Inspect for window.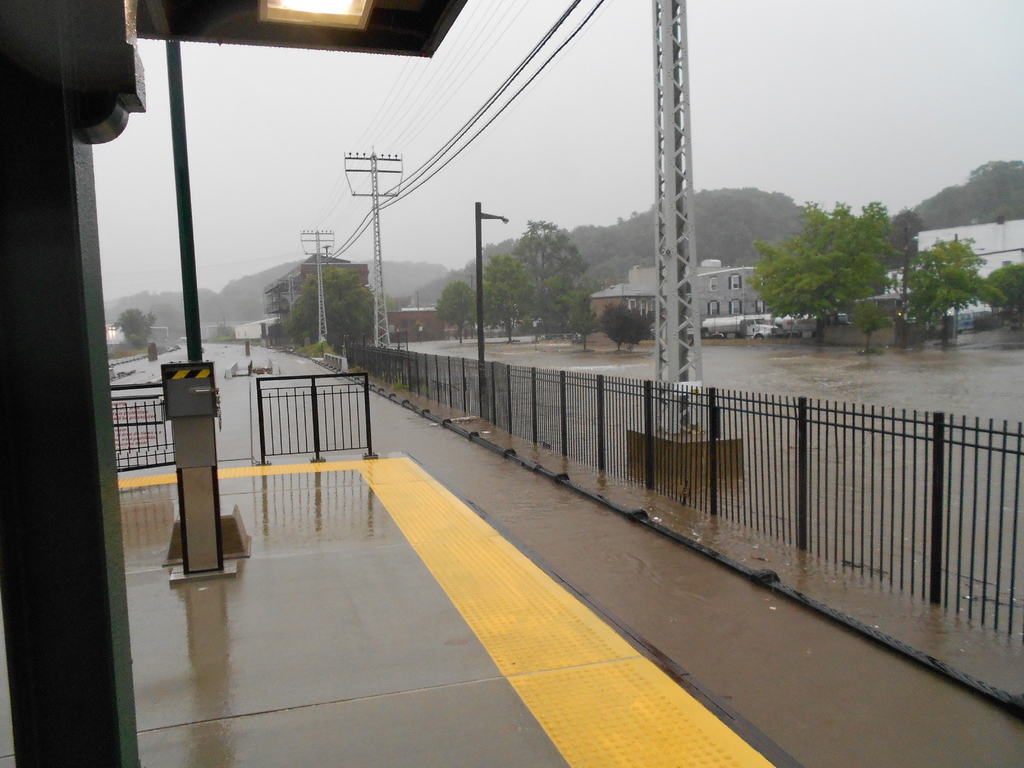
Inspection: <bbox>710, 301, 719, 312</bbox>.
